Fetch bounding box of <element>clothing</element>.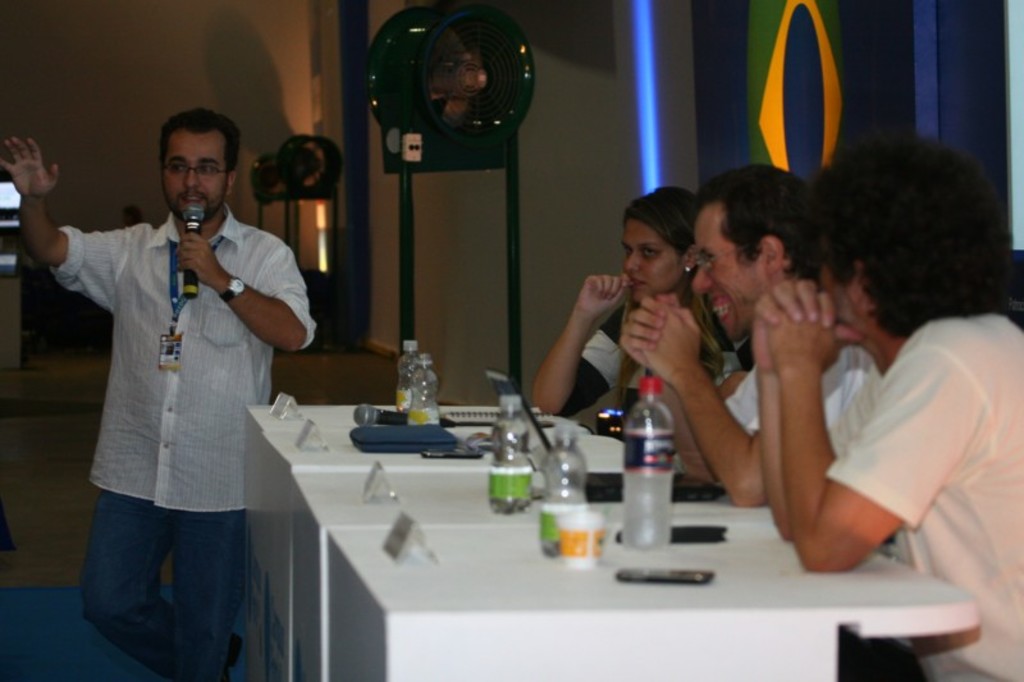
Bbox: {"x1": 552, "y1": 299, "x2": 745, "y2": 421}.
